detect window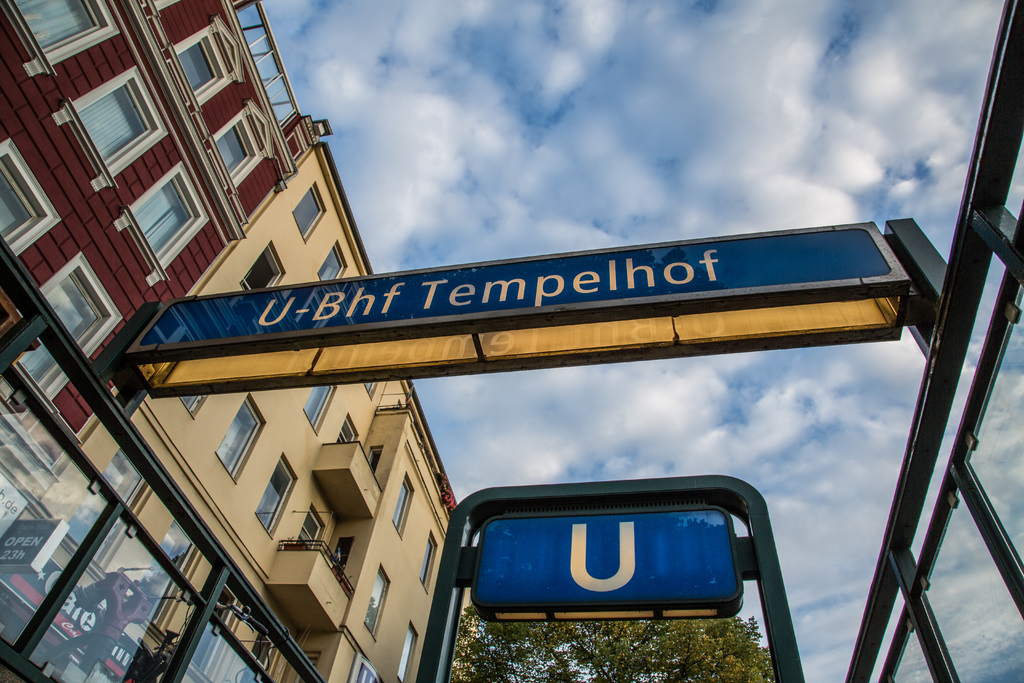
bbox(396, 621, 419, 682)
